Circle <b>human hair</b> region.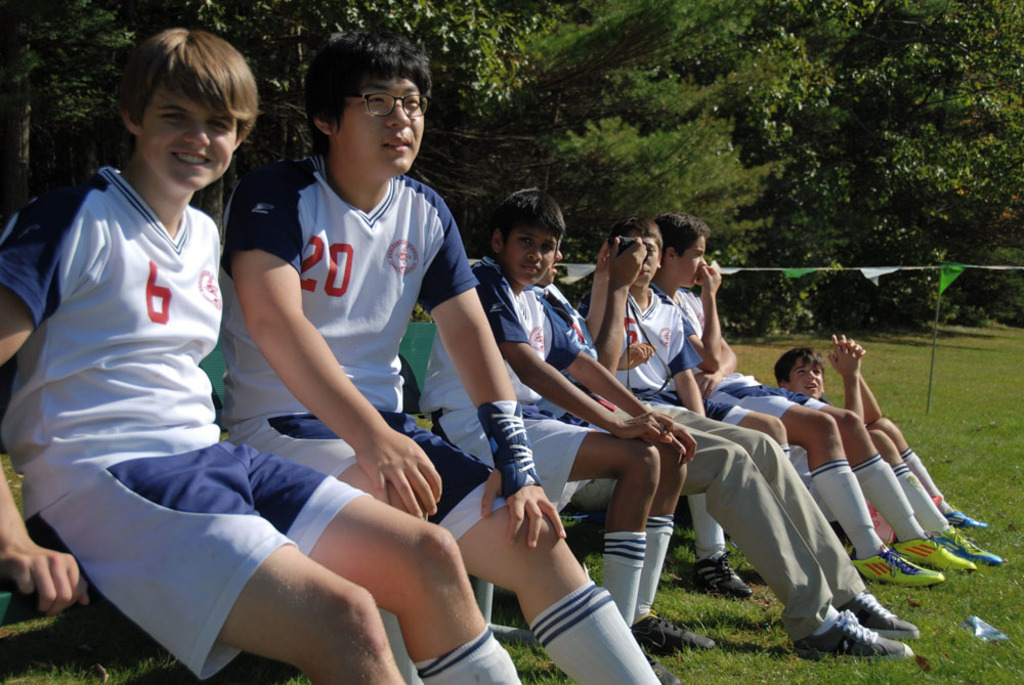
Region: 97, 18, 247, 170.
